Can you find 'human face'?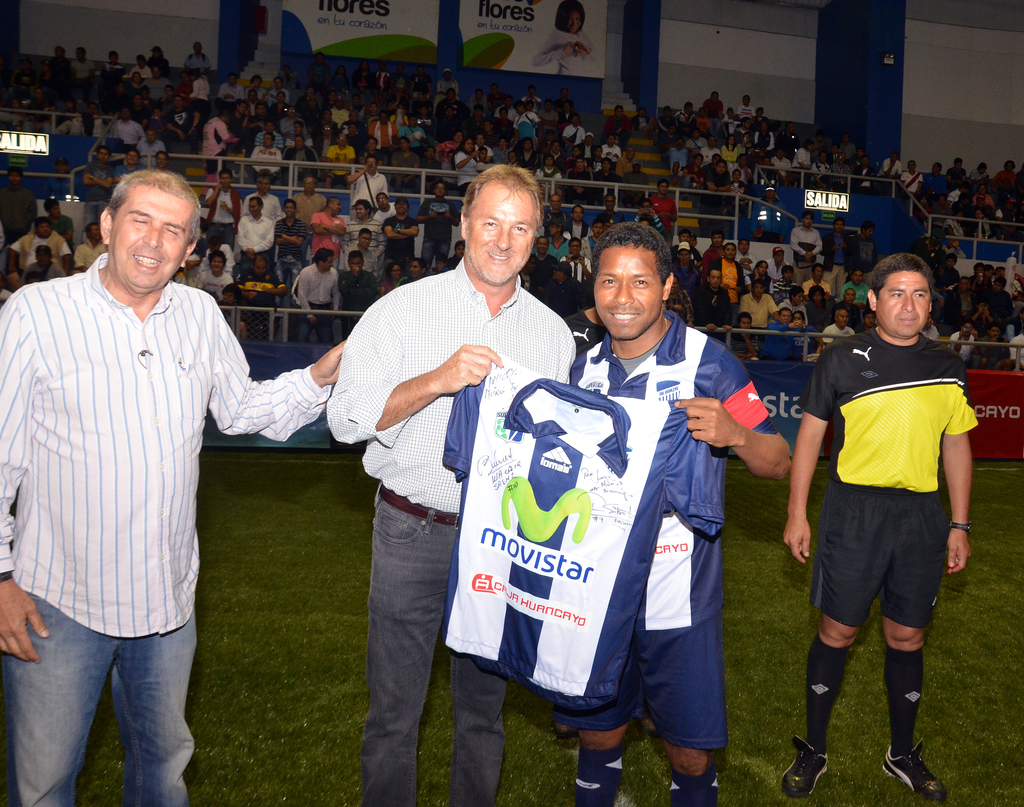
Yes, bounding box: box(762, 156, 771, 165).
